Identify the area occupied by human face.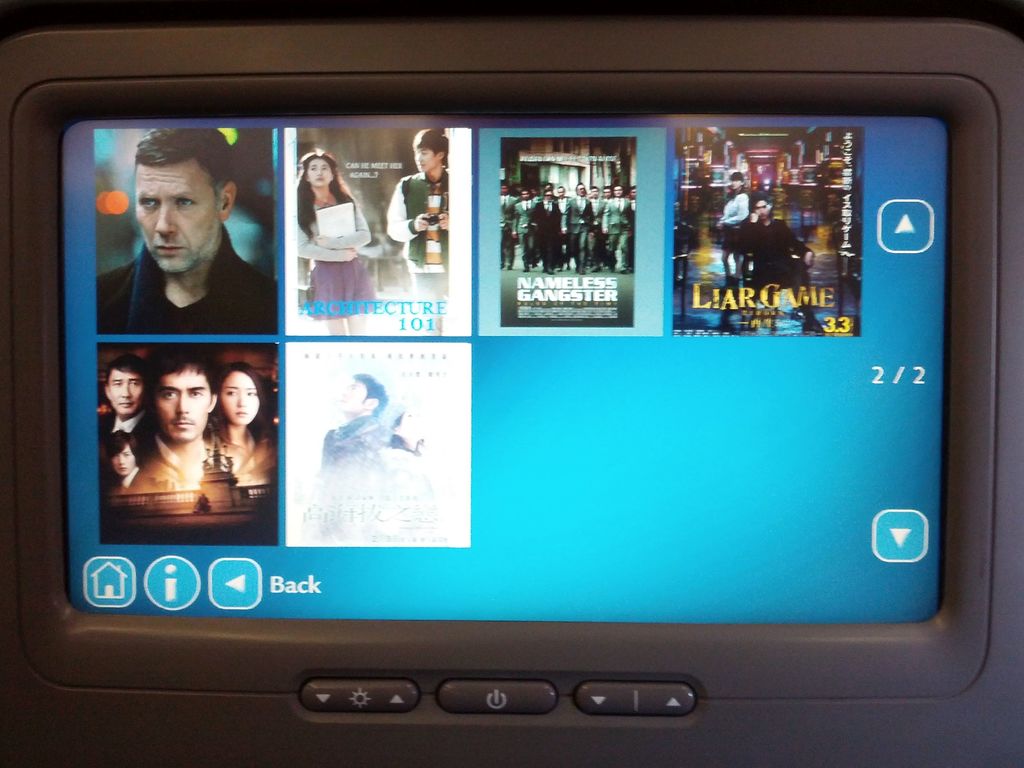
Area: (x1=612, y1=184, x2=624, y2=198).
